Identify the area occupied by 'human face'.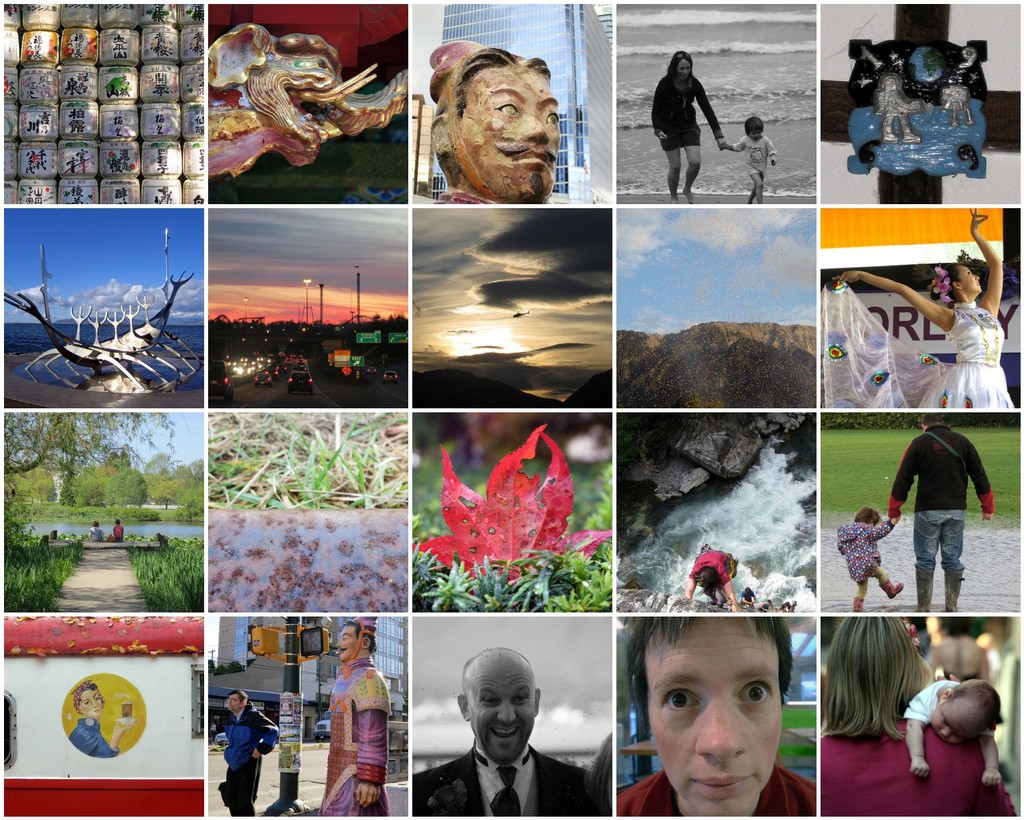
Area: (339,625,355,665).
